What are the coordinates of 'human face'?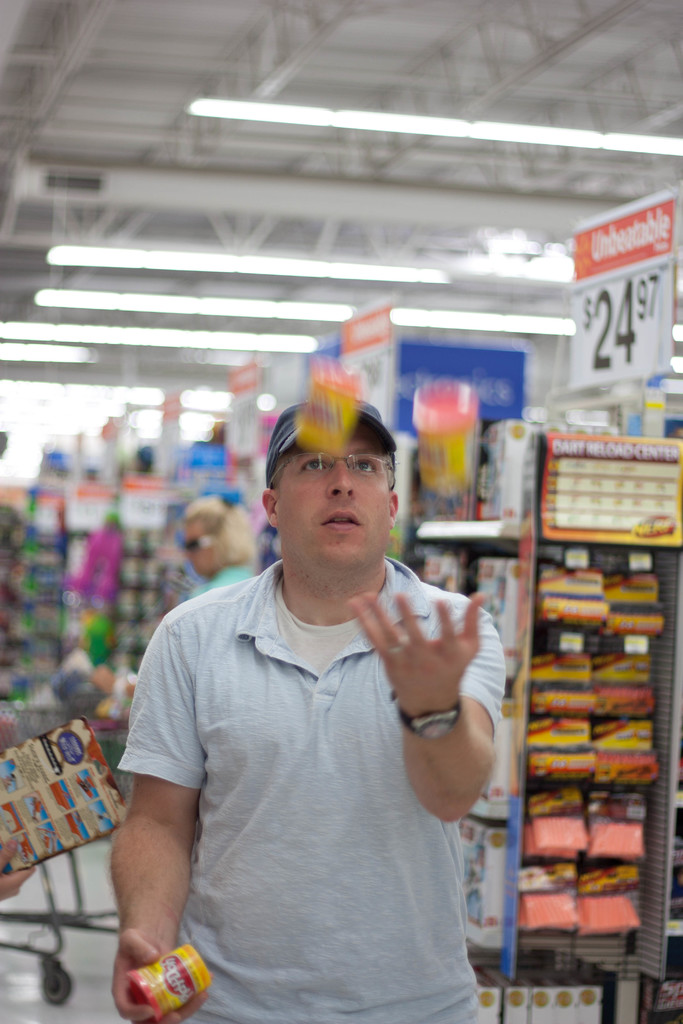
l=186, t=517, r=224, b=580.
